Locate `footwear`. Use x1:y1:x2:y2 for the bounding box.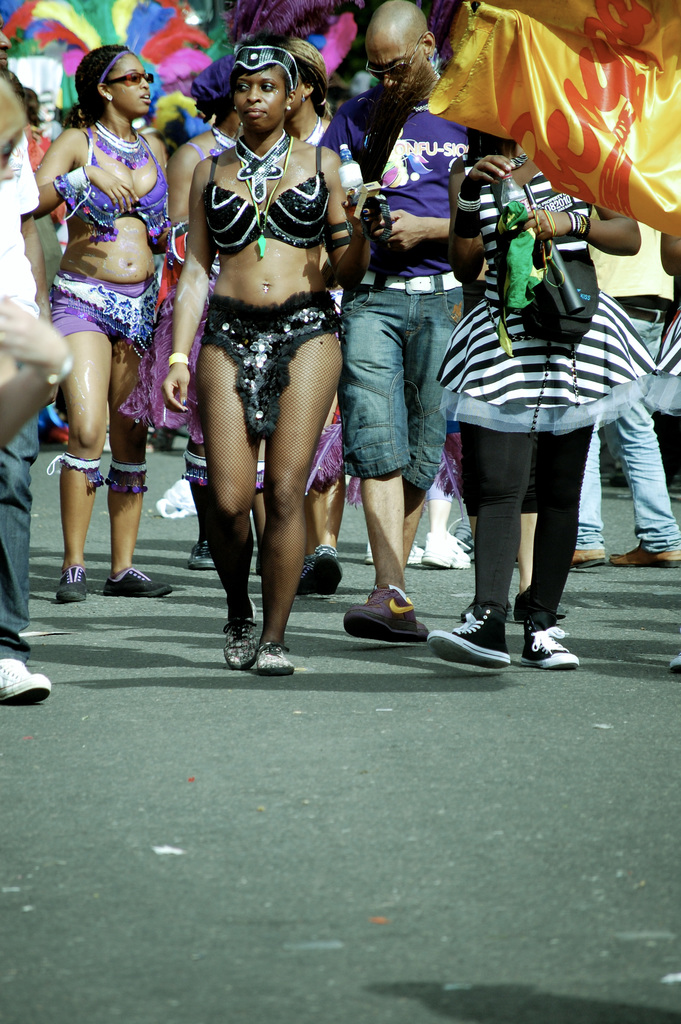
365:540:423:566.
